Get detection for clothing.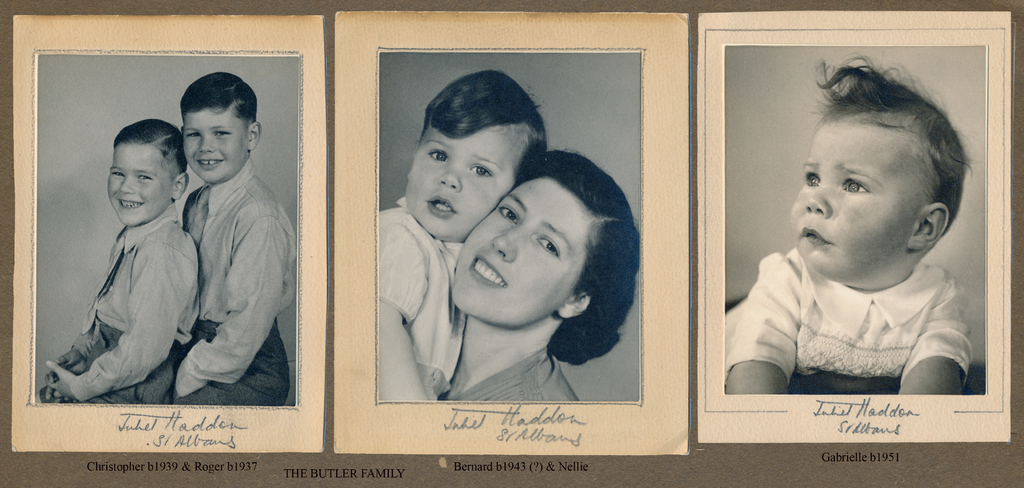
Detection: x1=723, y1=242, x2=972, y2=382.
